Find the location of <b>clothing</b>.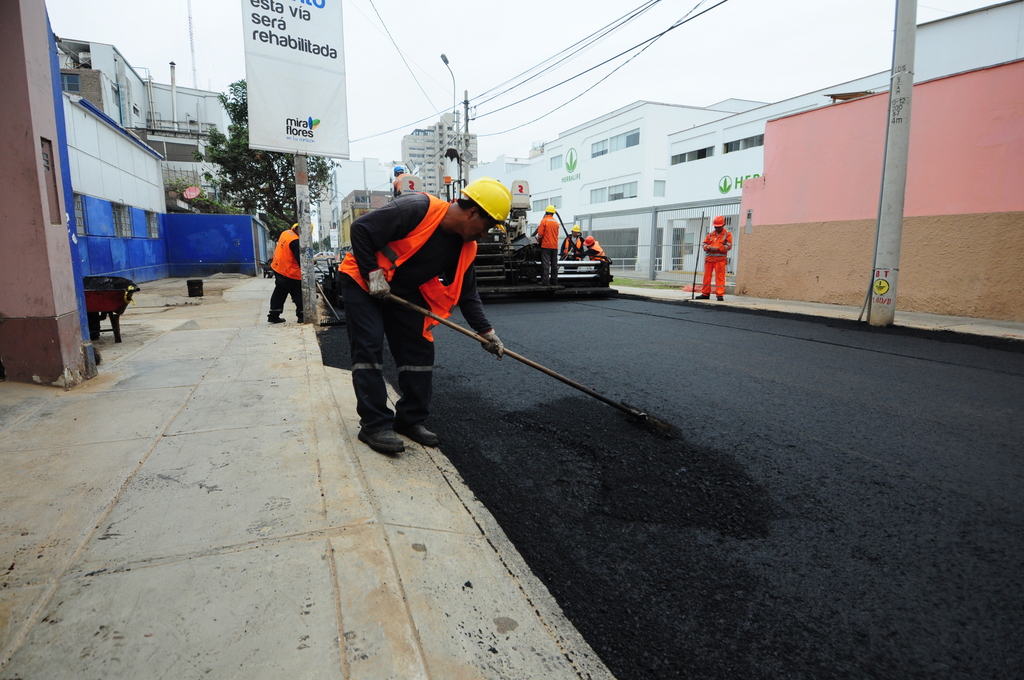
Location: <region>536, 213, 560, 284</region>.
